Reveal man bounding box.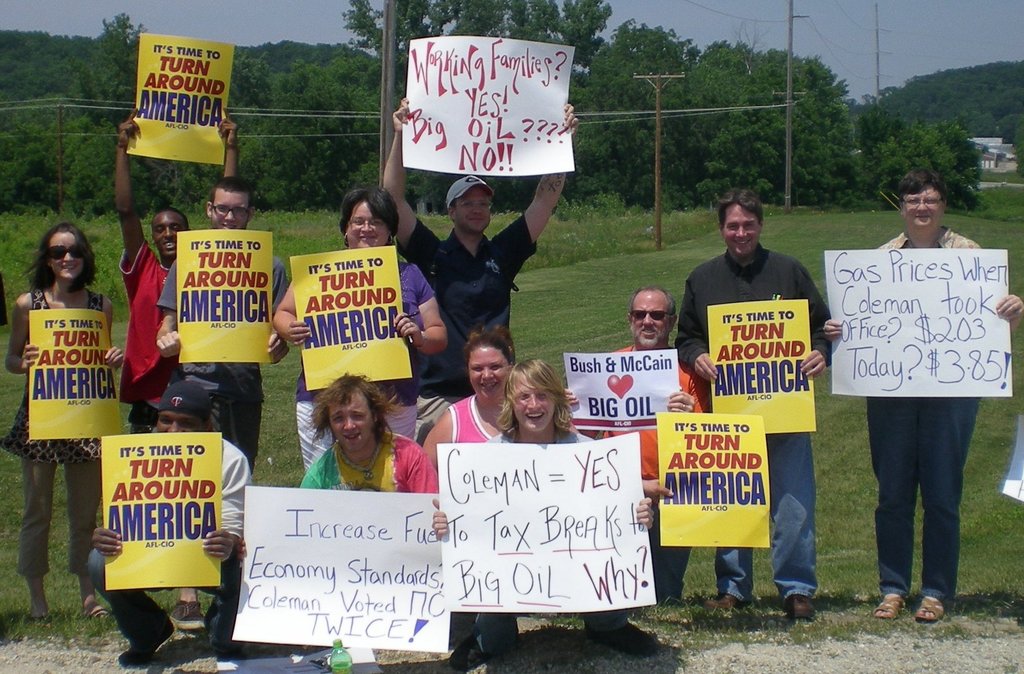
Revealed: 381 98 583 429.
